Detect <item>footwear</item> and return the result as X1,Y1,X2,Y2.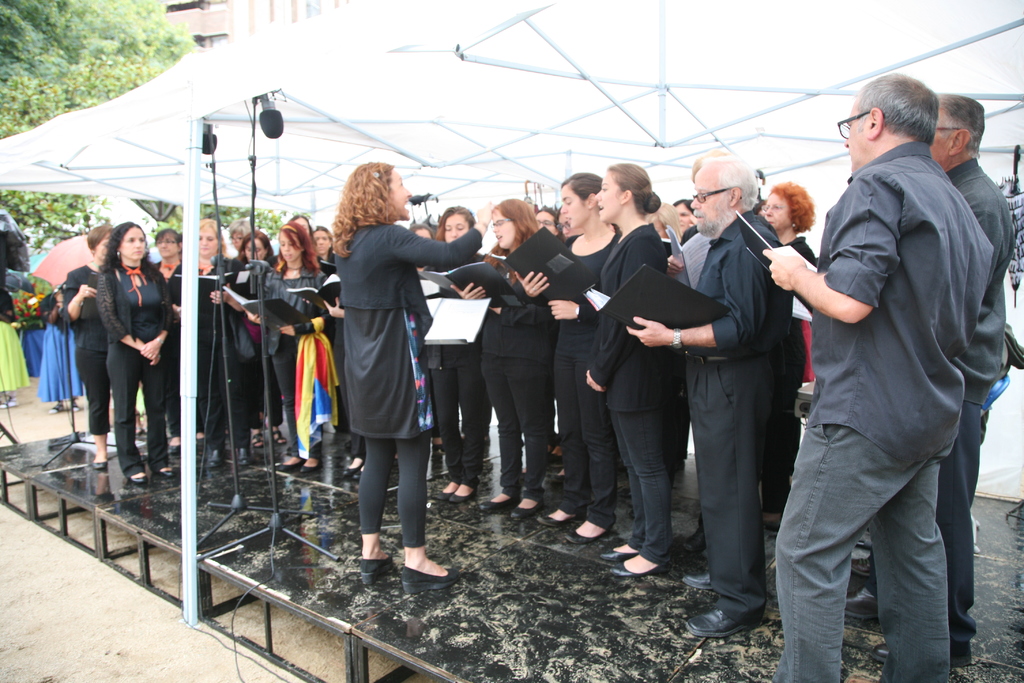
607,552,665,578.
